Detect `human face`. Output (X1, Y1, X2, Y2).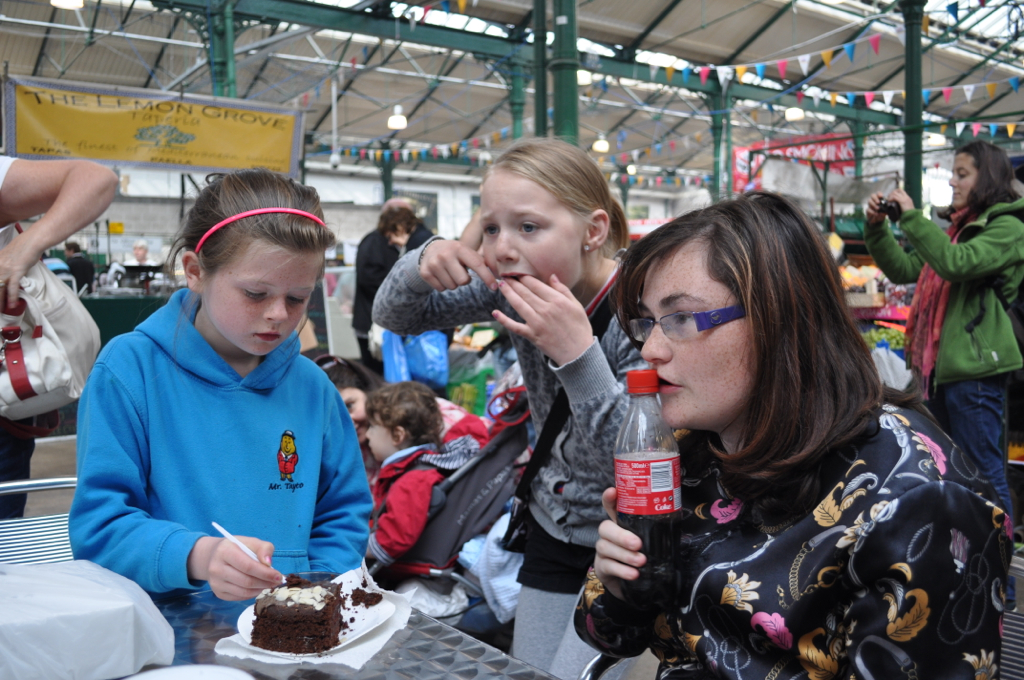
(950, 155, 985, 207).
